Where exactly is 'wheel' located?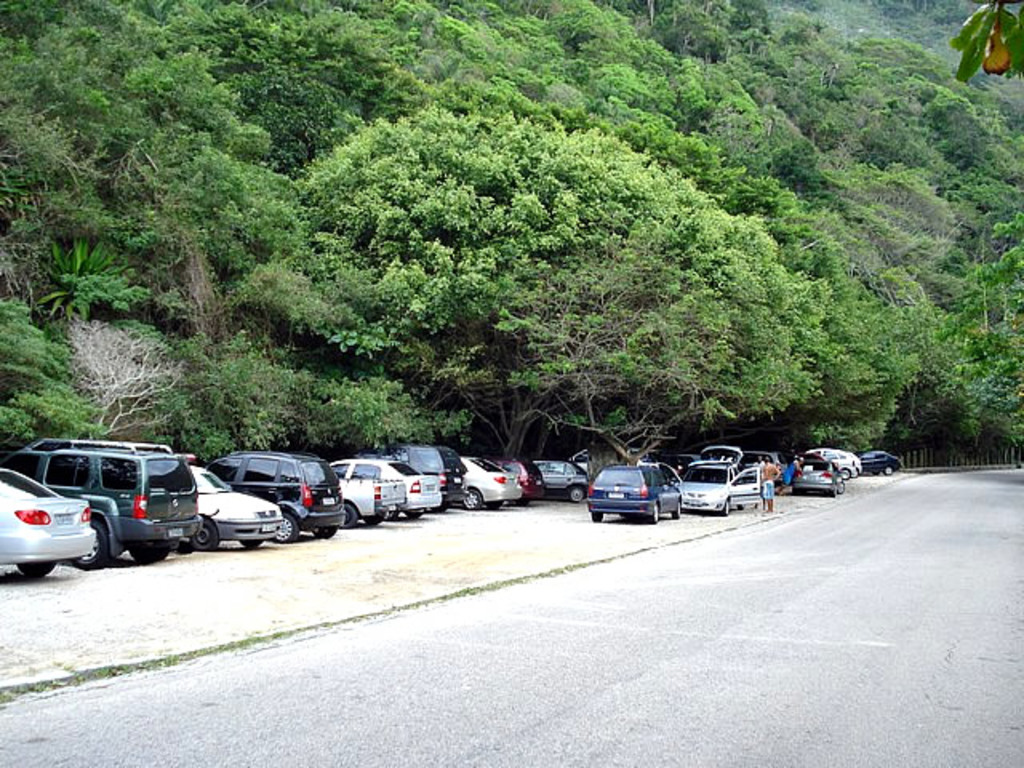
Its bounding box is (192,517,224,550).
